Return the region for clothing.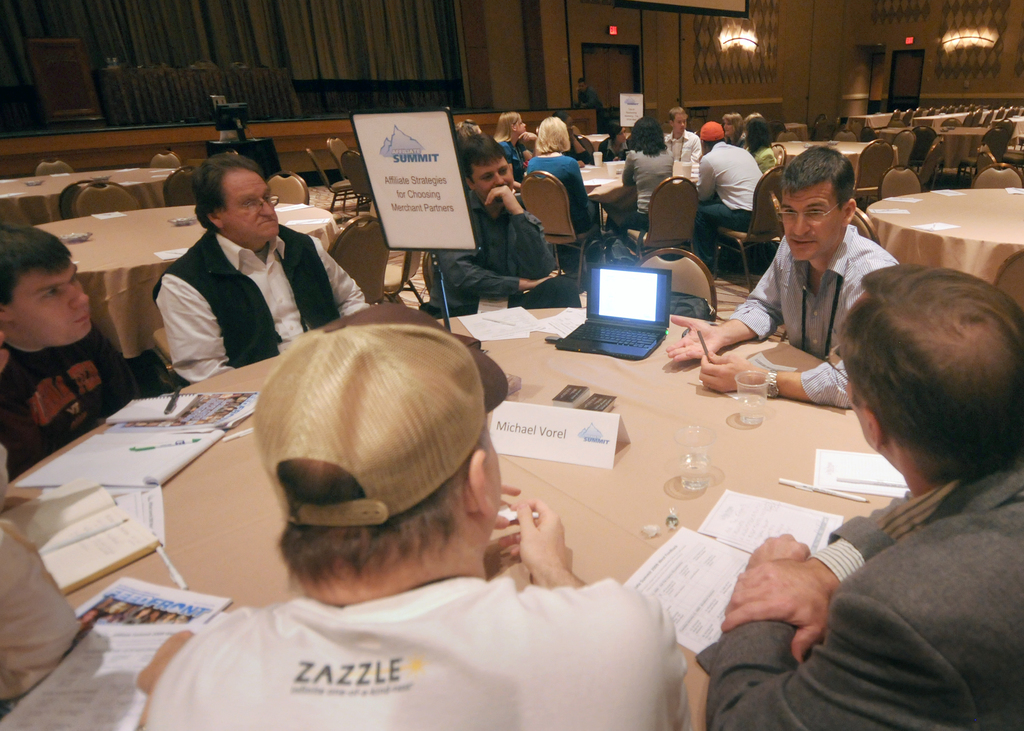
rect(6, 339, 162, 479).
